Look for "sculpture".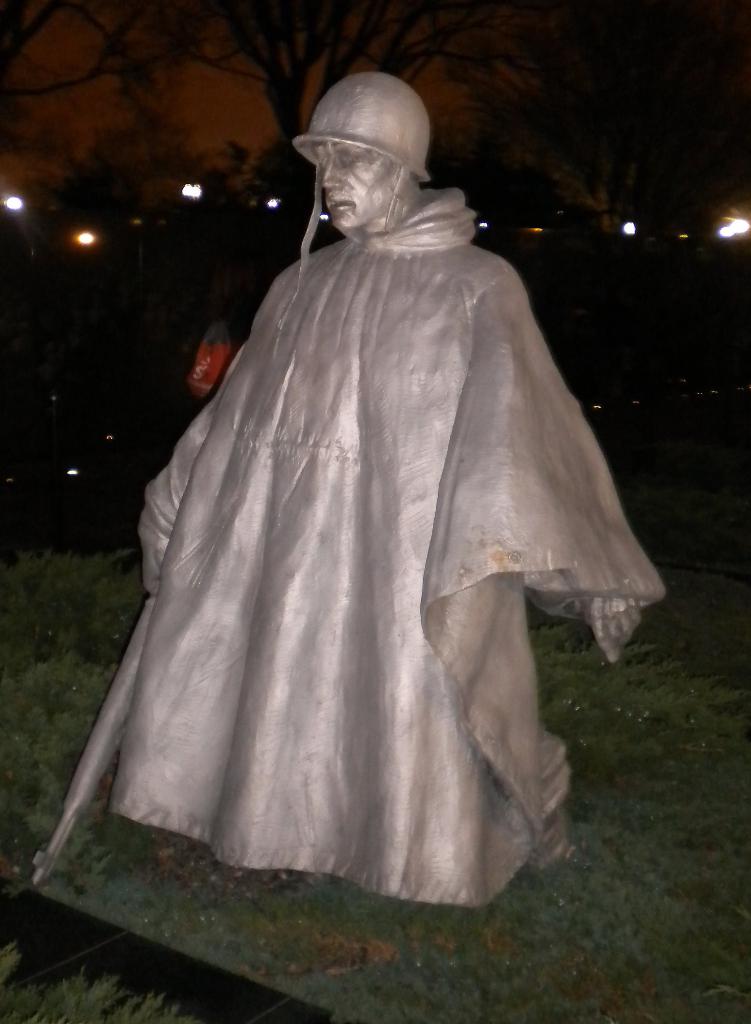
Found: {"x1": 38, "y1": 40, "x2": 745, "y2": 954}.
